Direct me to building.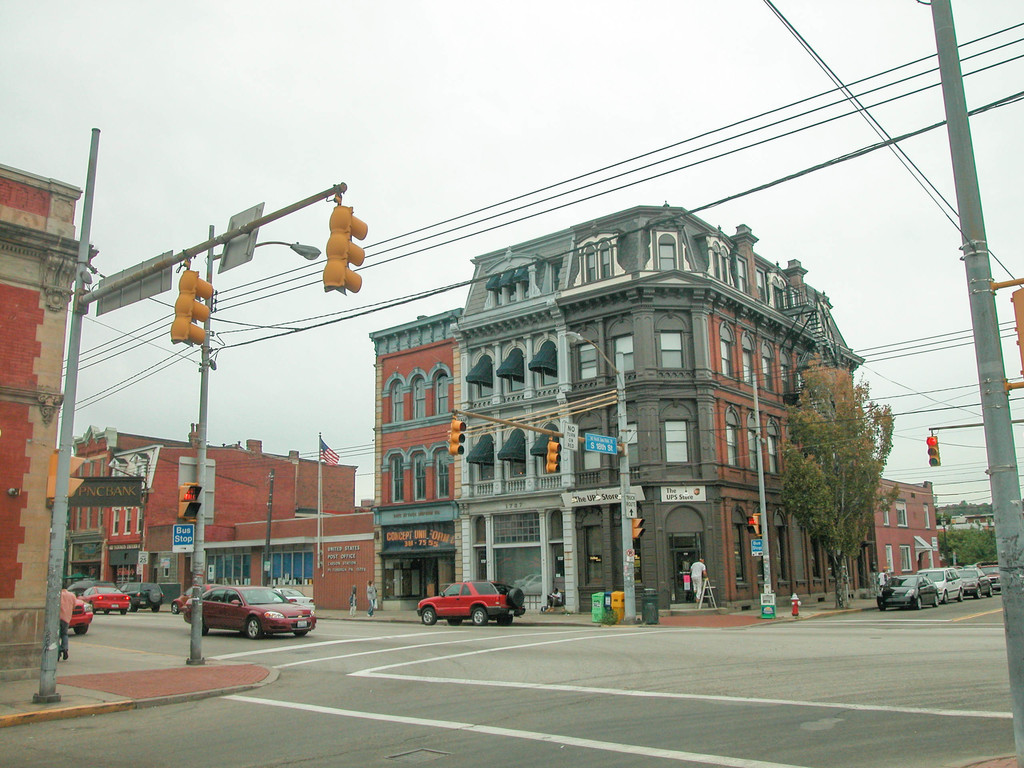
Direction: [368,198,869,615].
